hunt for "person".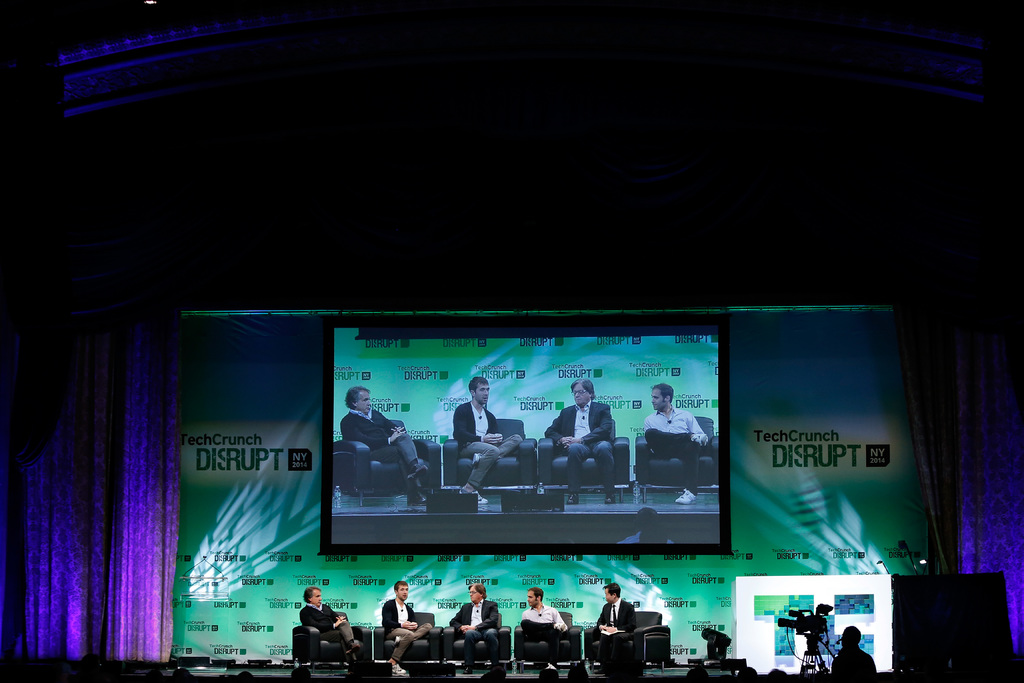
Hunted down at rect(830, 625, 877, 682).
